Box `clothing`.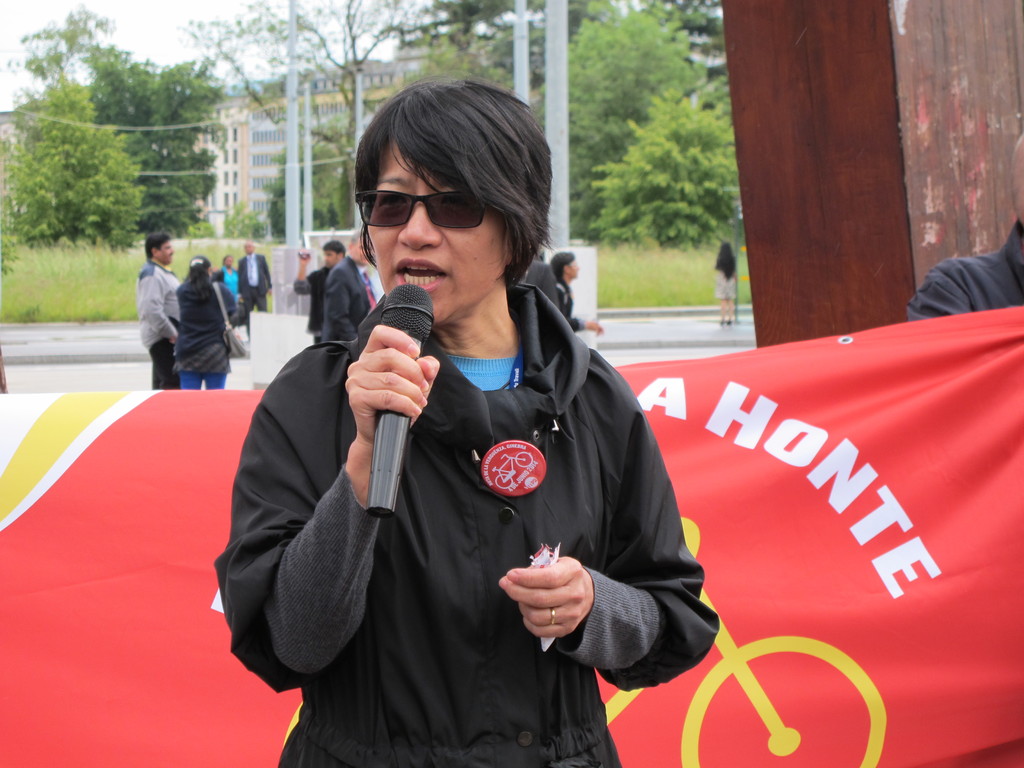
x1=239 y1=250 x2=276 y2=310.
